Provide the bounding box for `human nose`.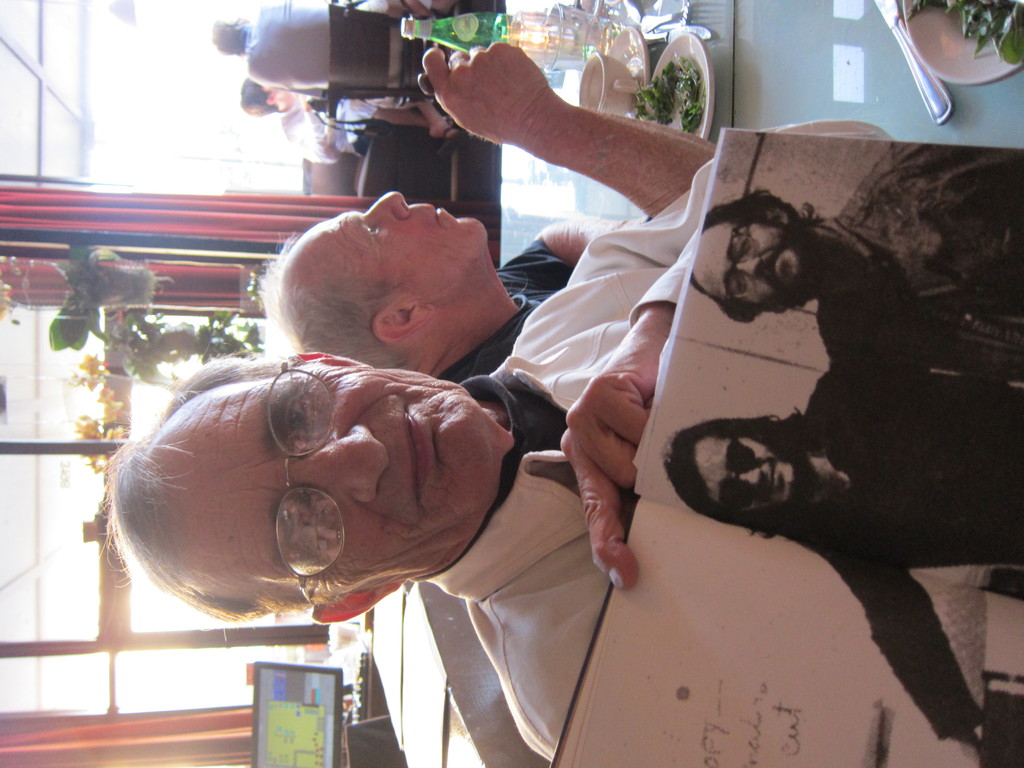
(360,191,412,216).
